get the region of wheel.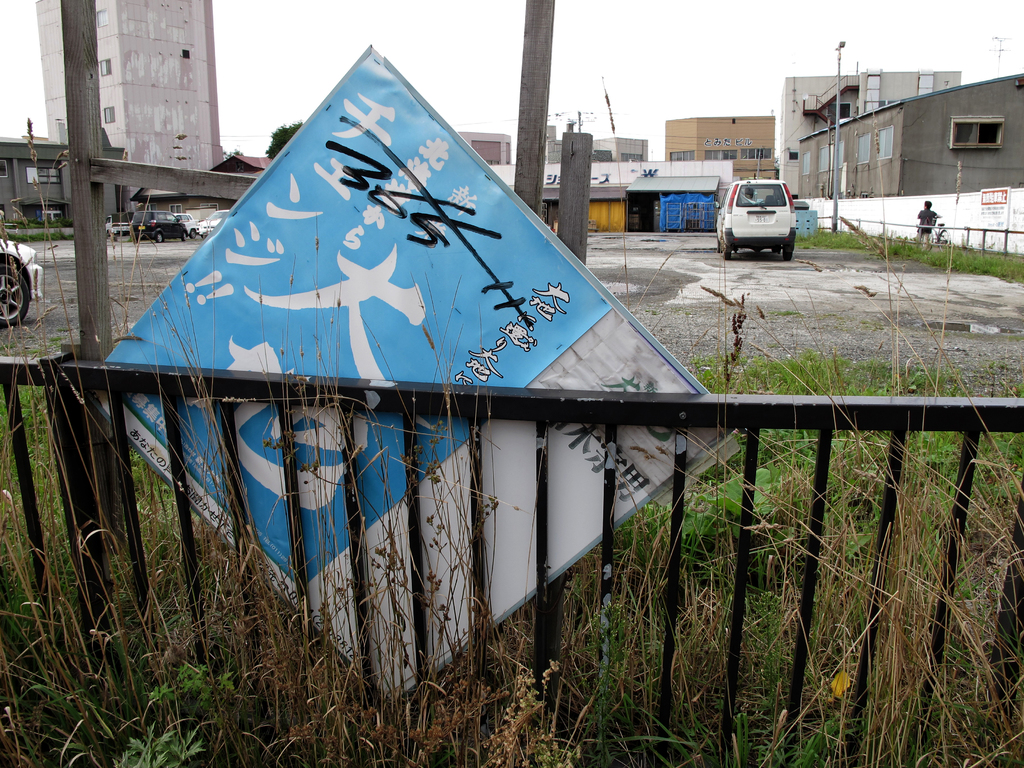
(716, 229, 732, 268).
